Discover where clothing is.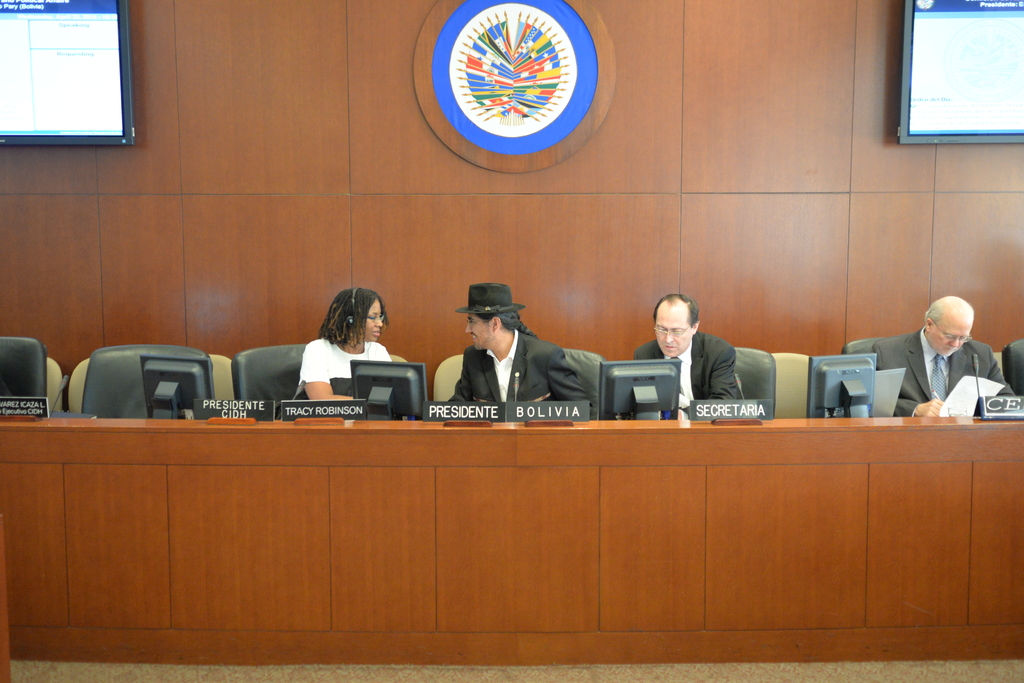
Discovered at x1=451 y1=333 x2=594 y2=420.
